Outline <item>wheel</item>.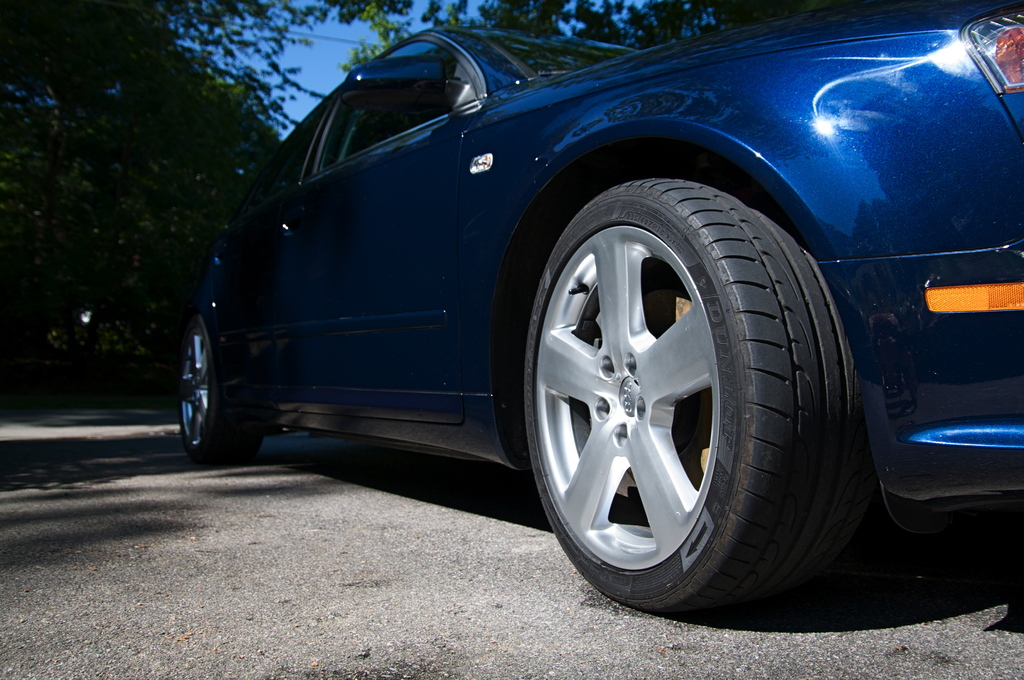
Outline: 518 170 780 607.
